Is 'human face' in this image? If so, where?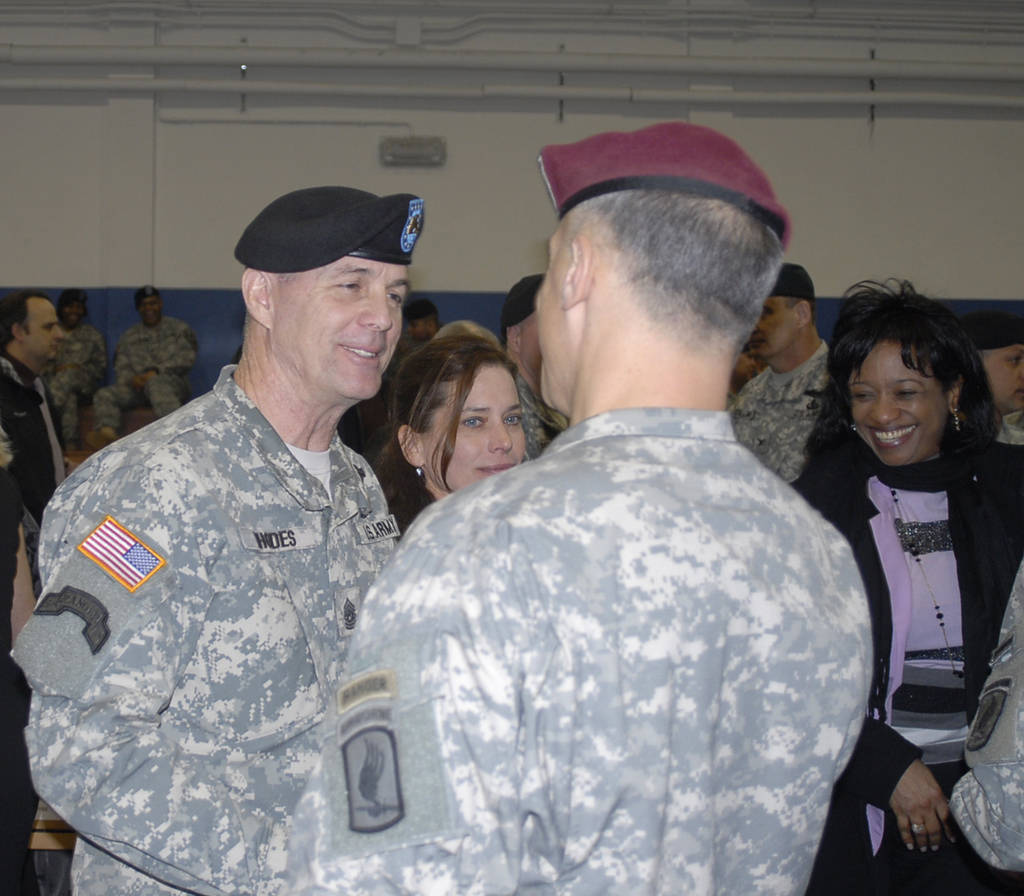
Yes, at 843, 342, 945, 471.
